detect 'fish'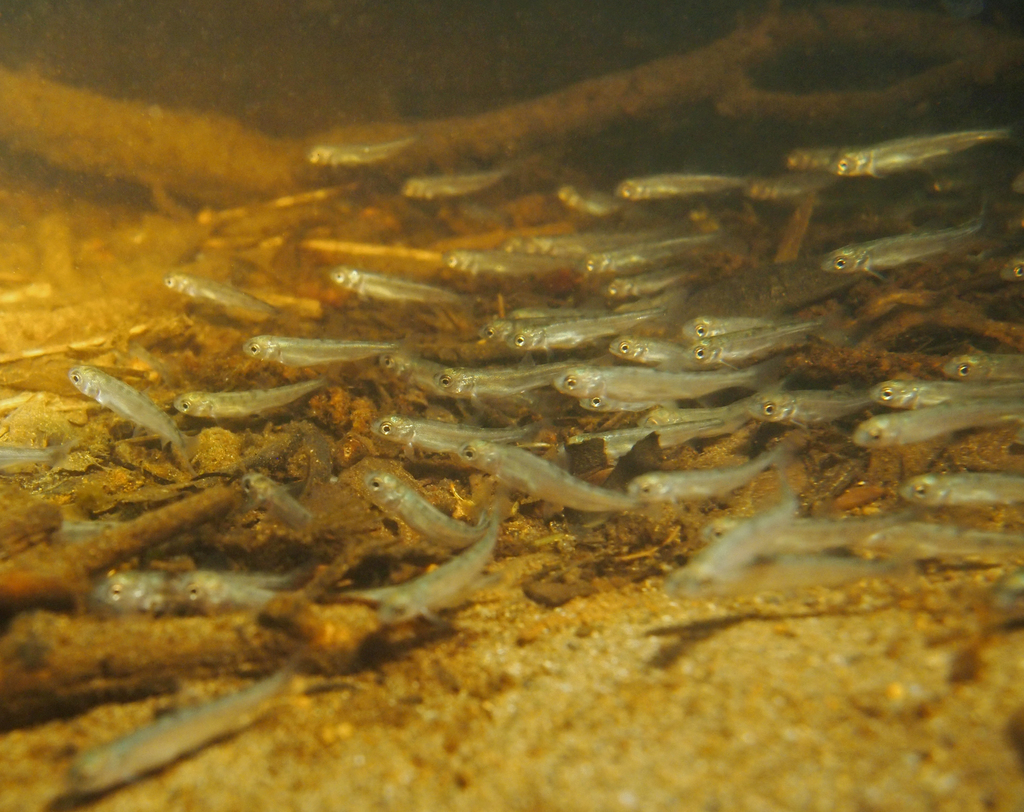
x1=559 y1=364 x2=786 y2=403
